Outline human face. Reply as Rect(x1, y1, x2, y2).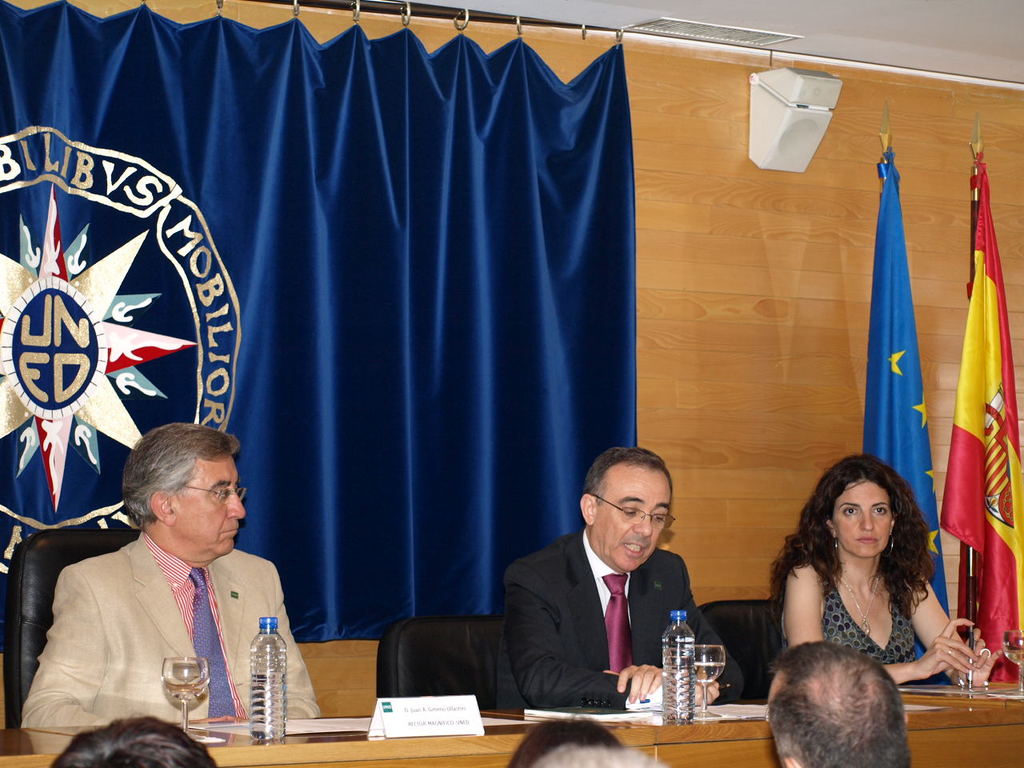
Rect(830, 479, 894, 563).
